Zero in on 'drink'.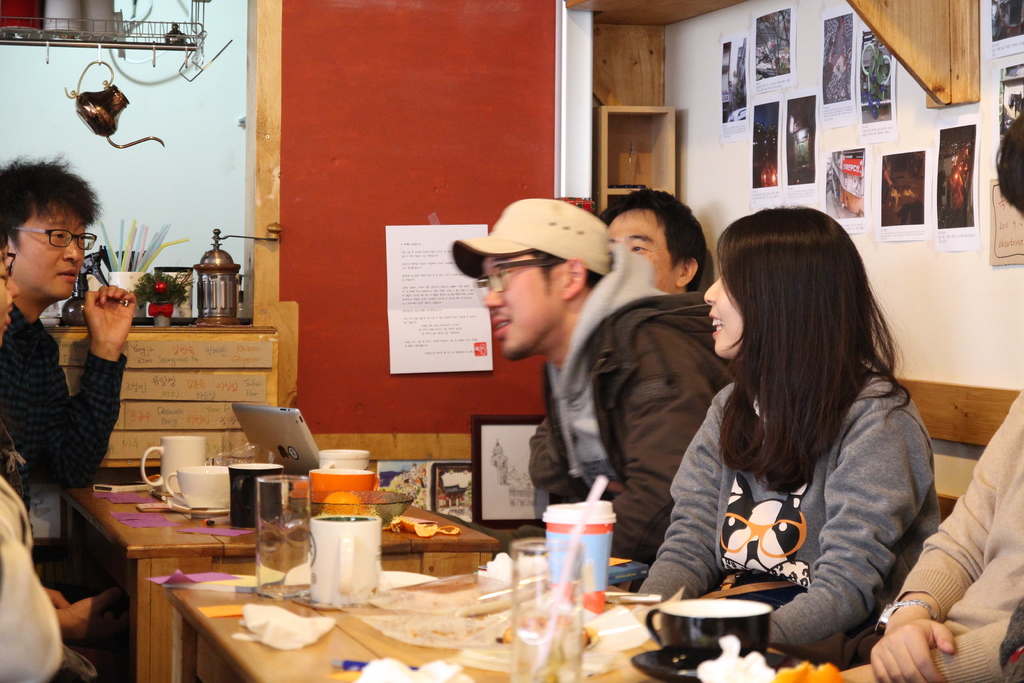
Zeroed in: bbox=[257, 516, 310, 600].
